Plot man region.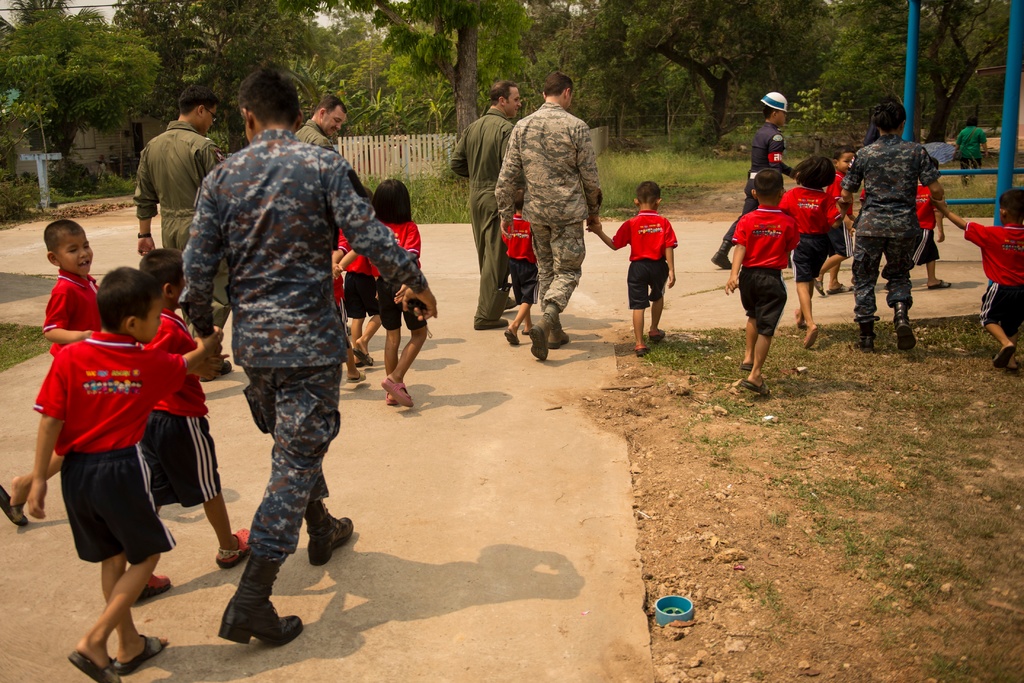
Plotted at [left=295, top=94, right=351, bottom=157].
